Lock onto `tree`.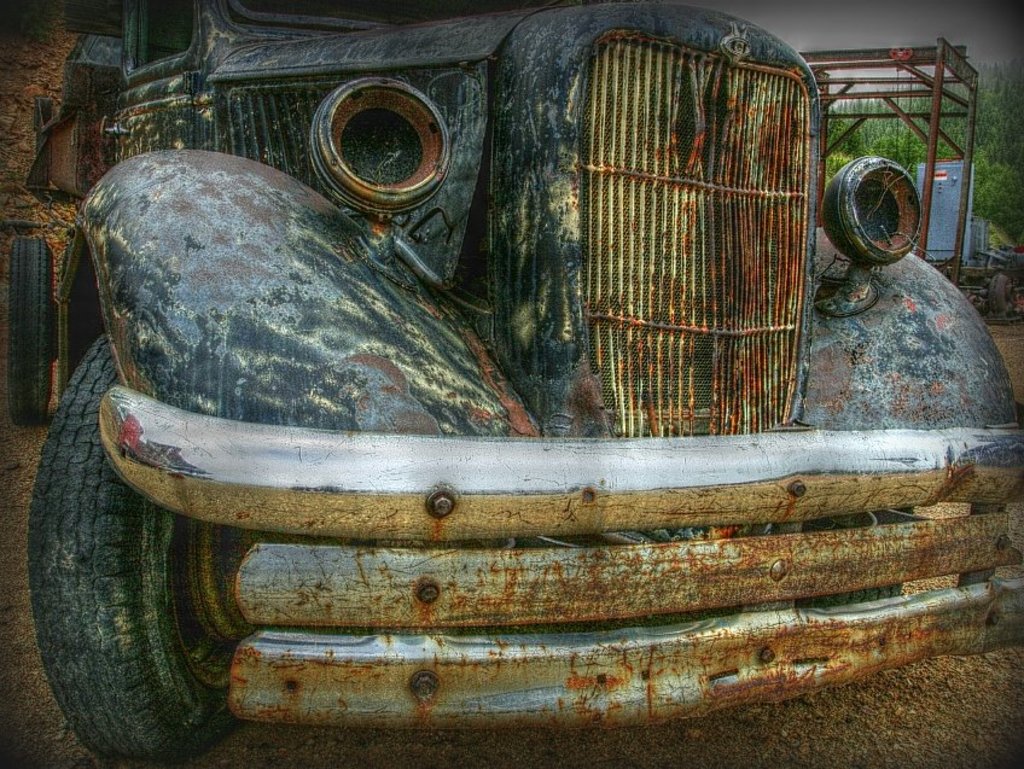
Locked: BBox(816, 65, 1023, 183).
